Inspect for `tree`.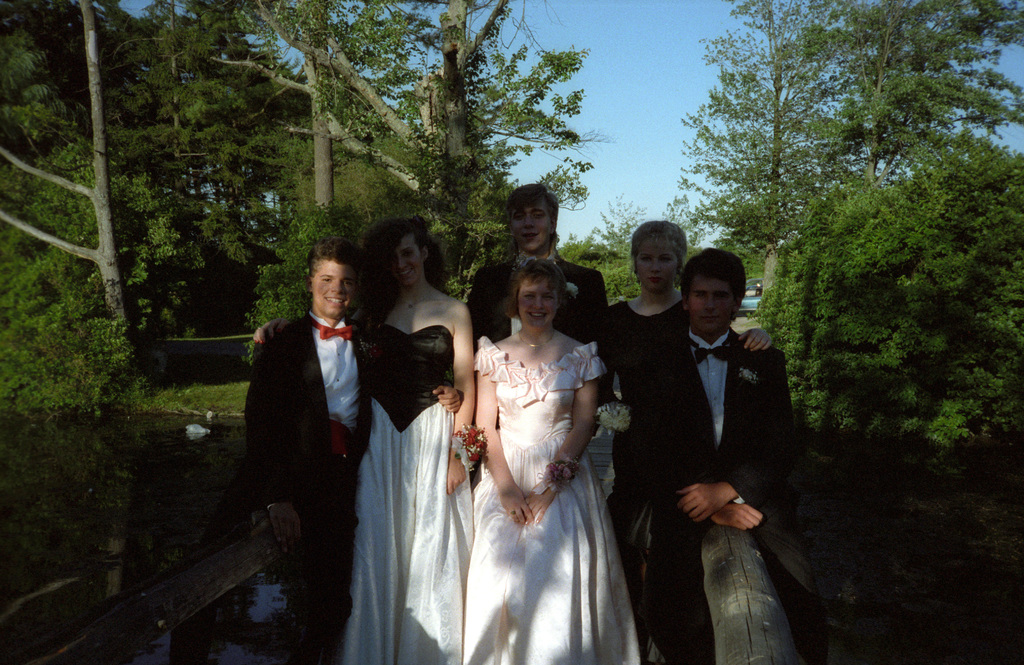
Inspection: BBox(817, 1, 1023, 182).
